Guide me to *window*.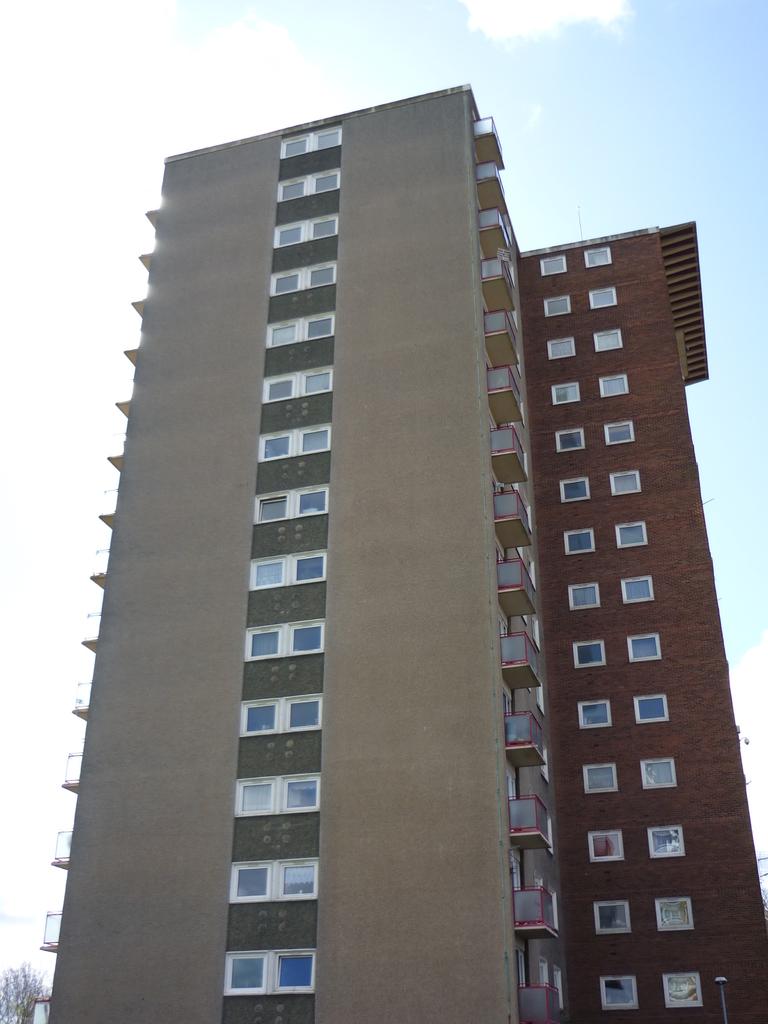
Guidance: rect(646, 818, 689, 858).
